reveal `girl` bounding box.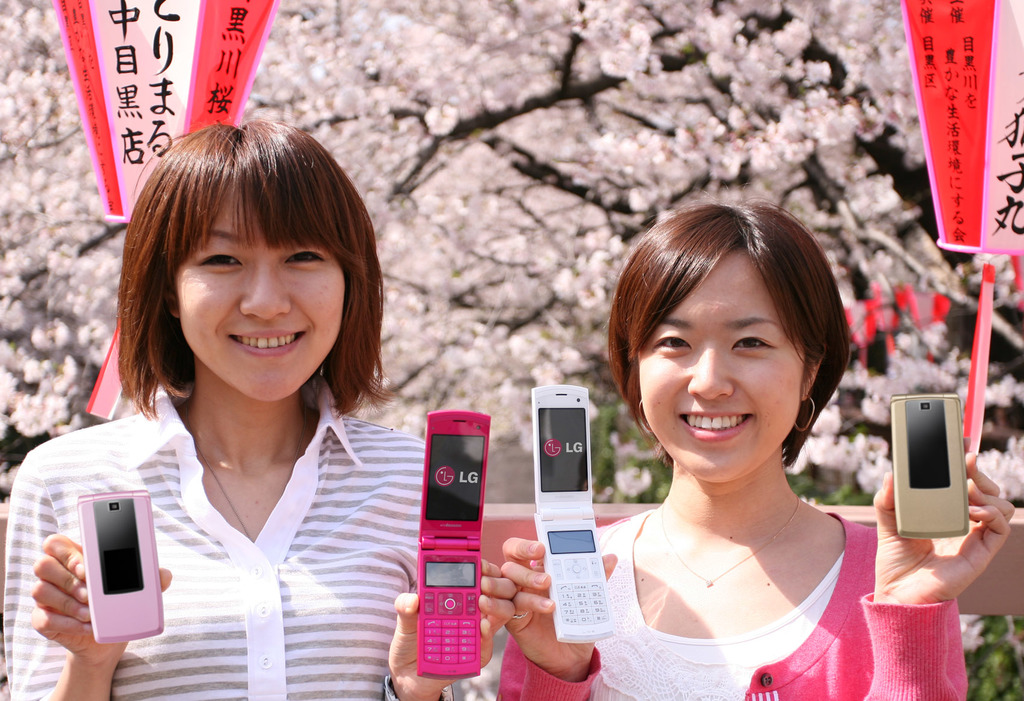
Revealed: (left=4, top=119, right=517, bottom=700).
